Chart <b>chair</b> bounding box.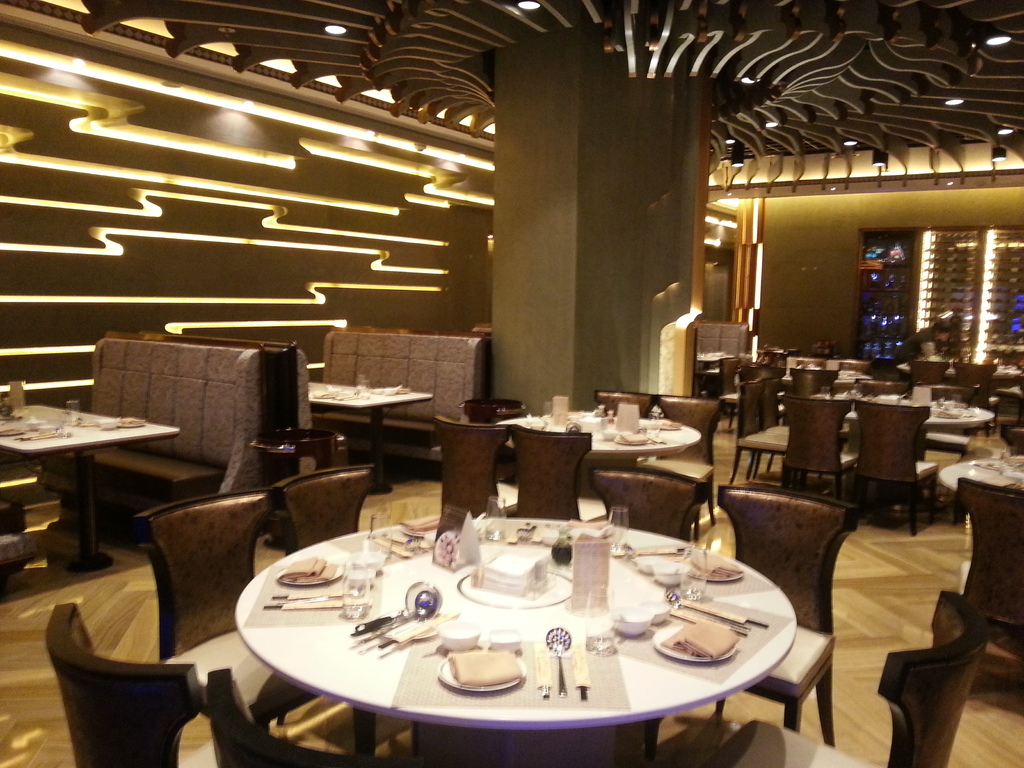
Charted: 783 400 862 531.
